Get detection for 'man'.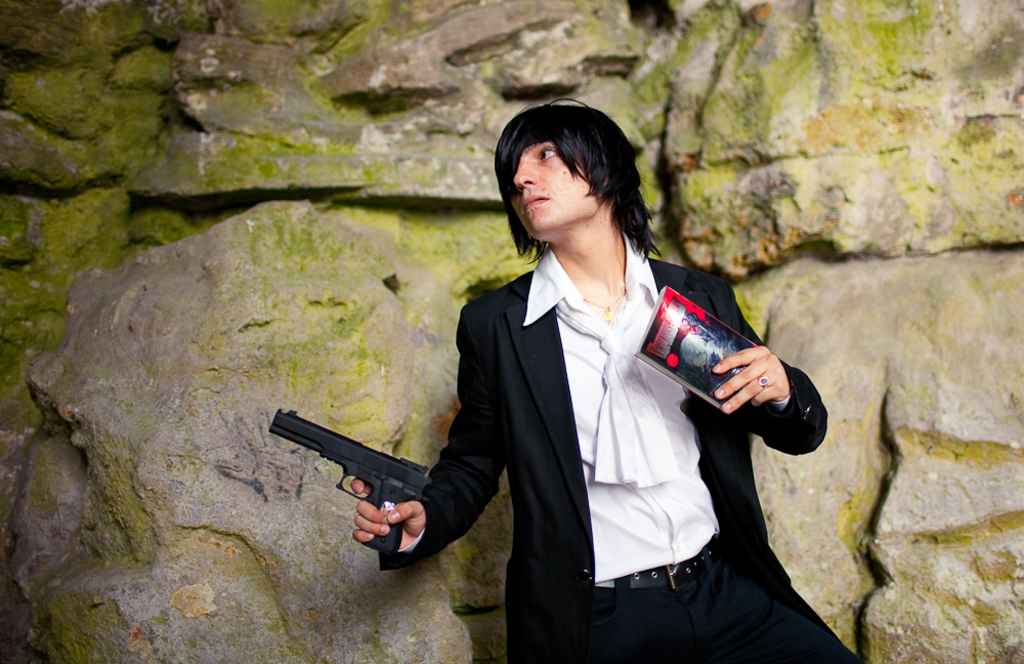
Detection: 309:143:828:629.
